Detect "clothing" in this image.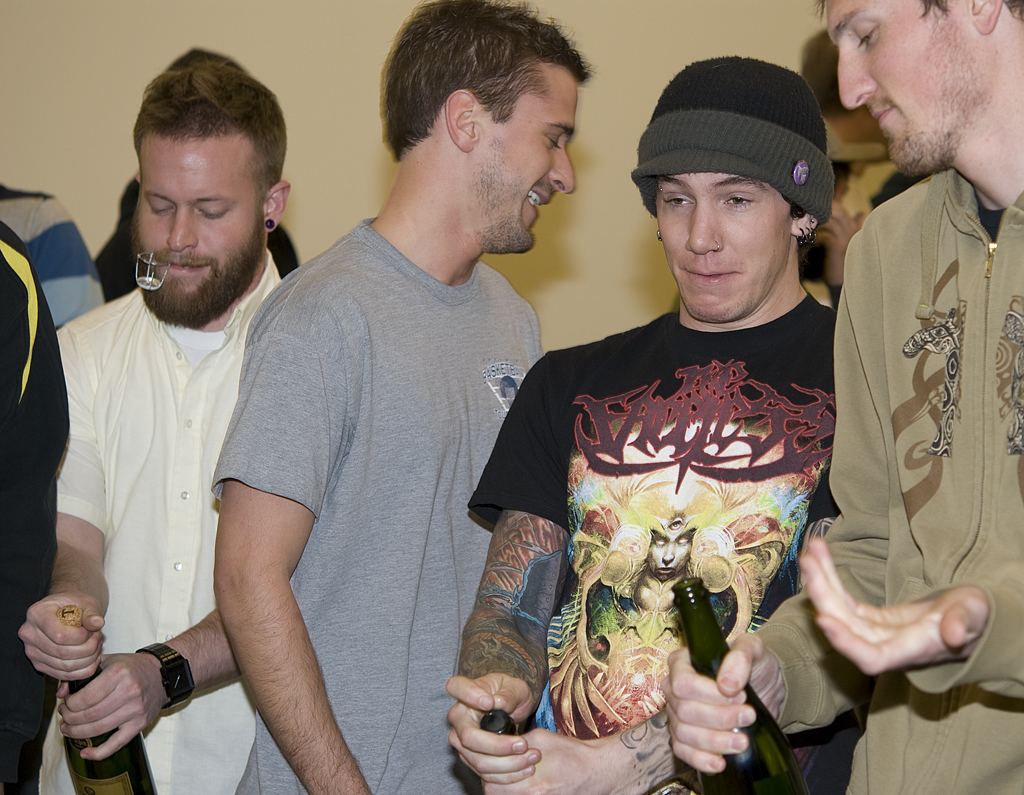
Detection: 34/247/280/794.
